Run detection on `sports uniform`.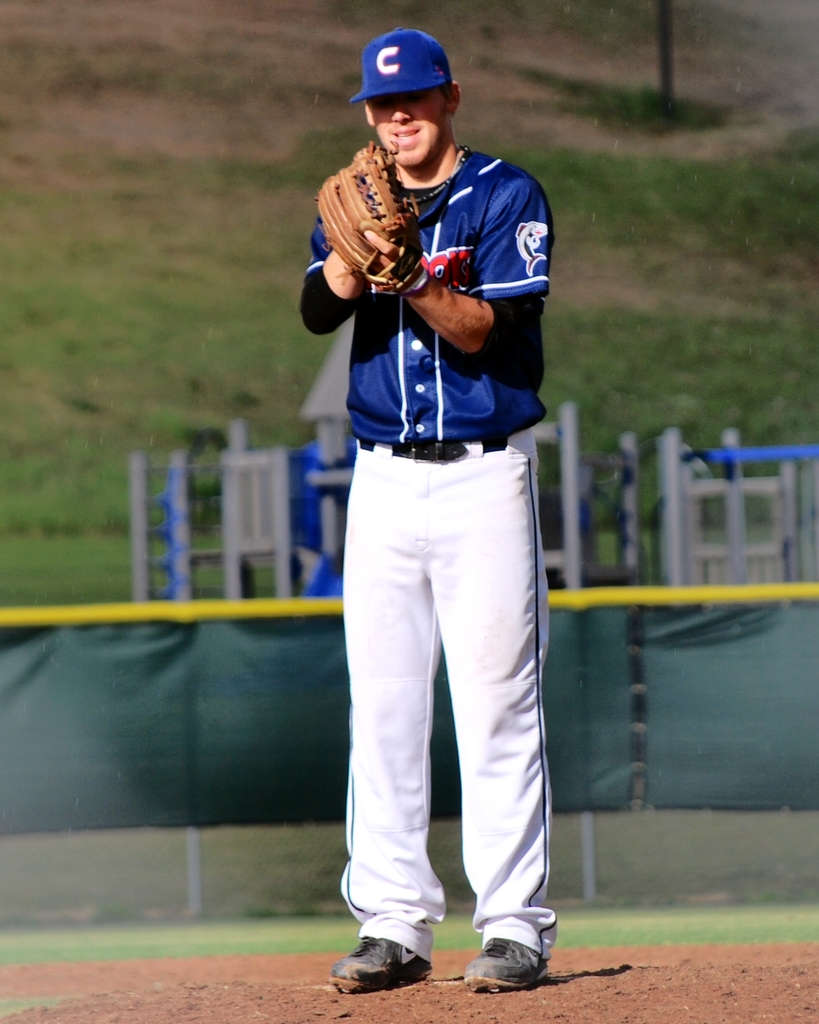
Result: bbox=[270, 6, 589, 973].
